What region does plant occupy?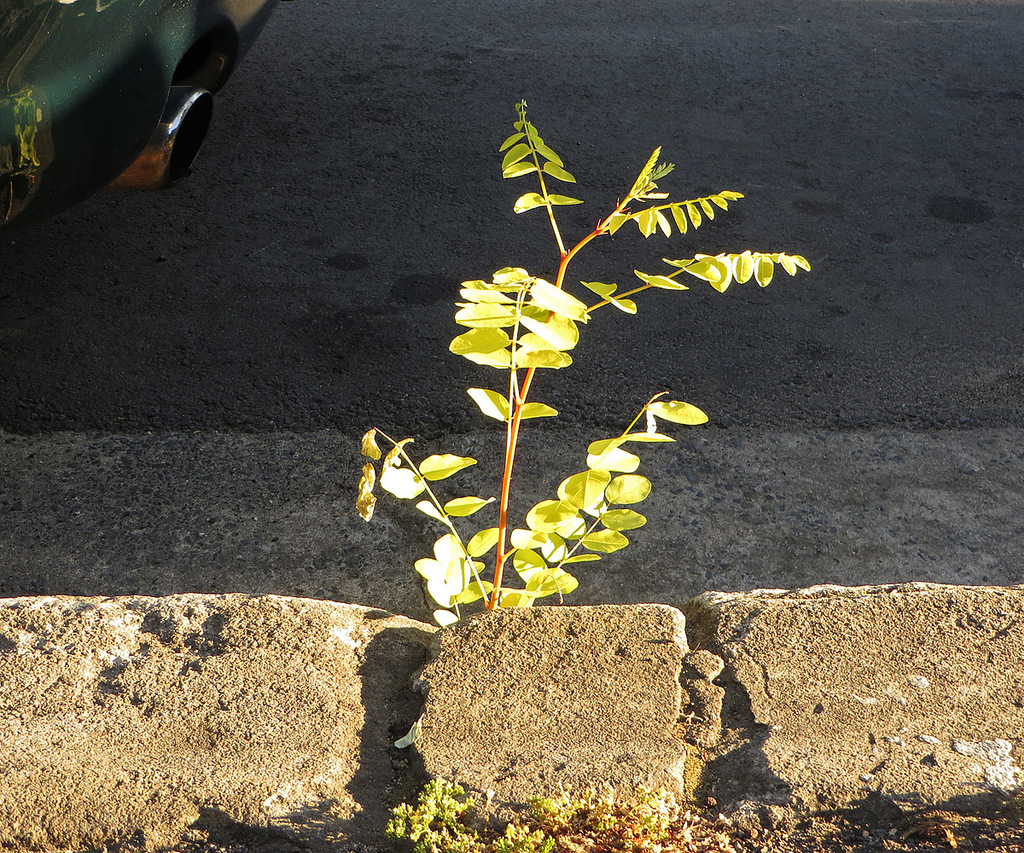
{"left": 378, "top": 768, "right": 680, "bottom": 852}.
